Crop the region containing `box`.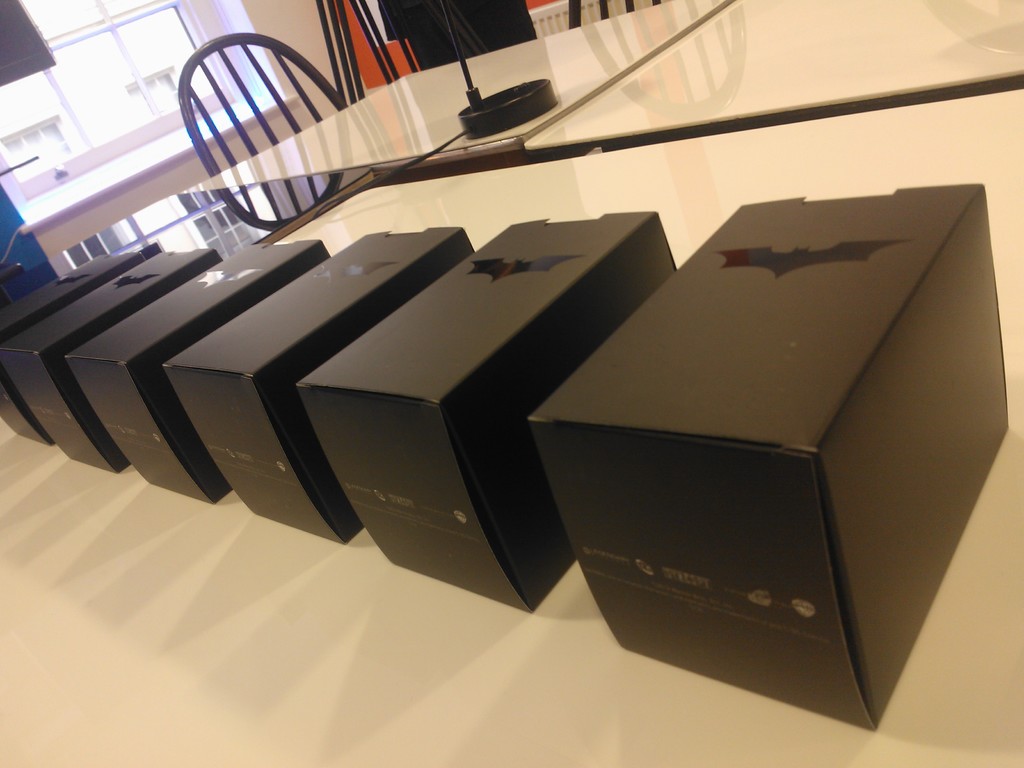
Crop region: Rect(161, 222, 477, 543).
